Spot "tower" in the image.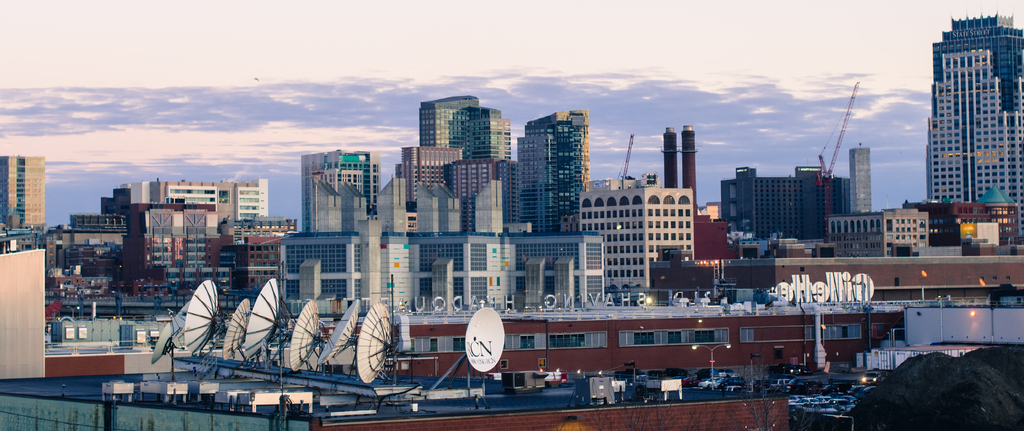
"tower" found at <region>19, 155, 45, 226</region>.
